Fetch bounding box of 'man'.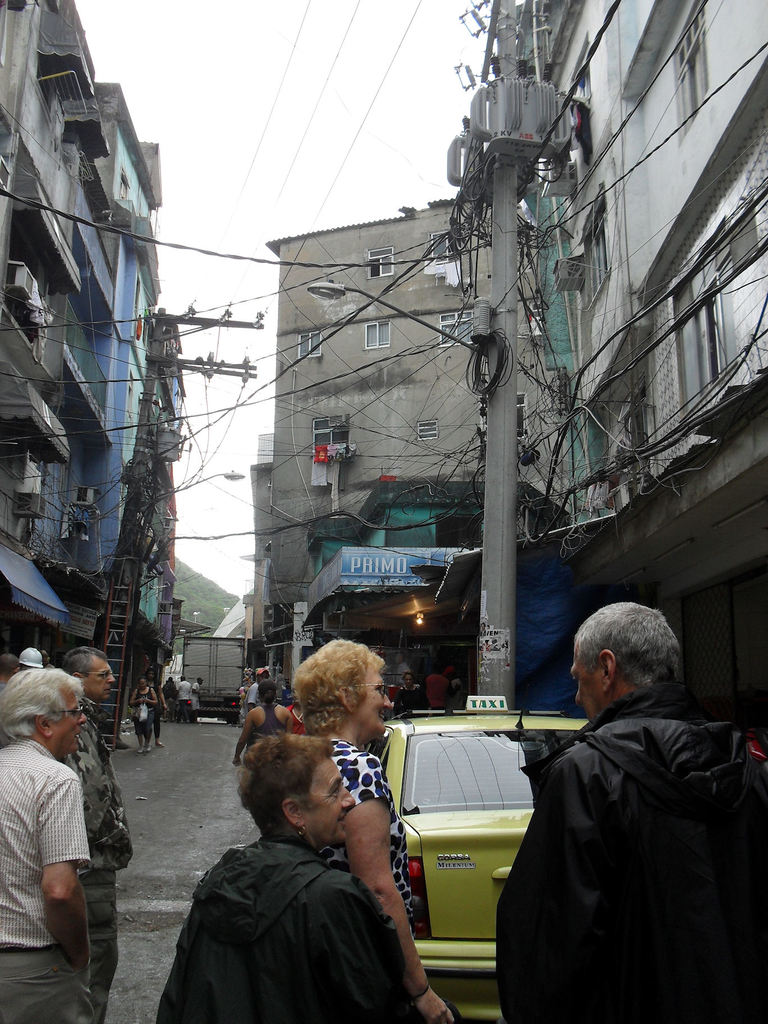
Bbox: bbox(130, 679, 156, 753).
